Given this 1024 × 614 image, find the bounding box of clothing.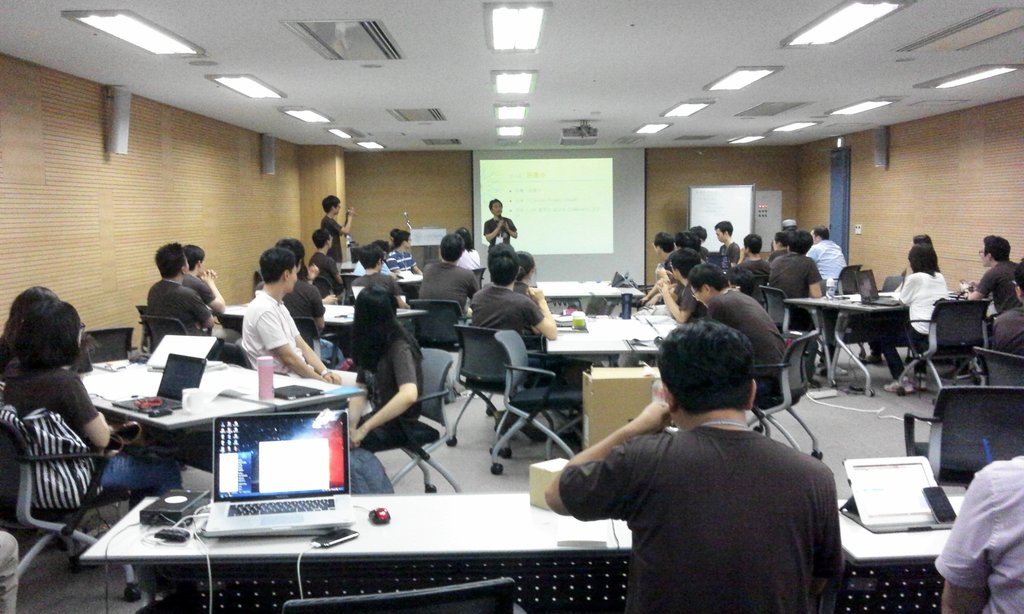
451, 248, 477, 270.
